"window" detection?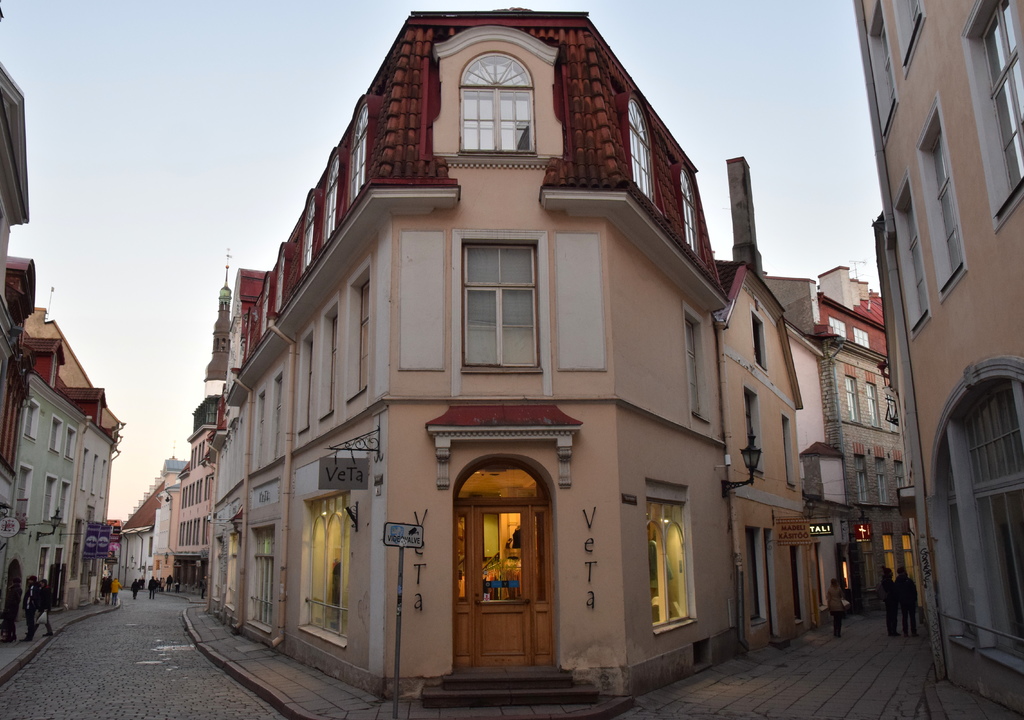
rect(461, 237, 539, 371)
